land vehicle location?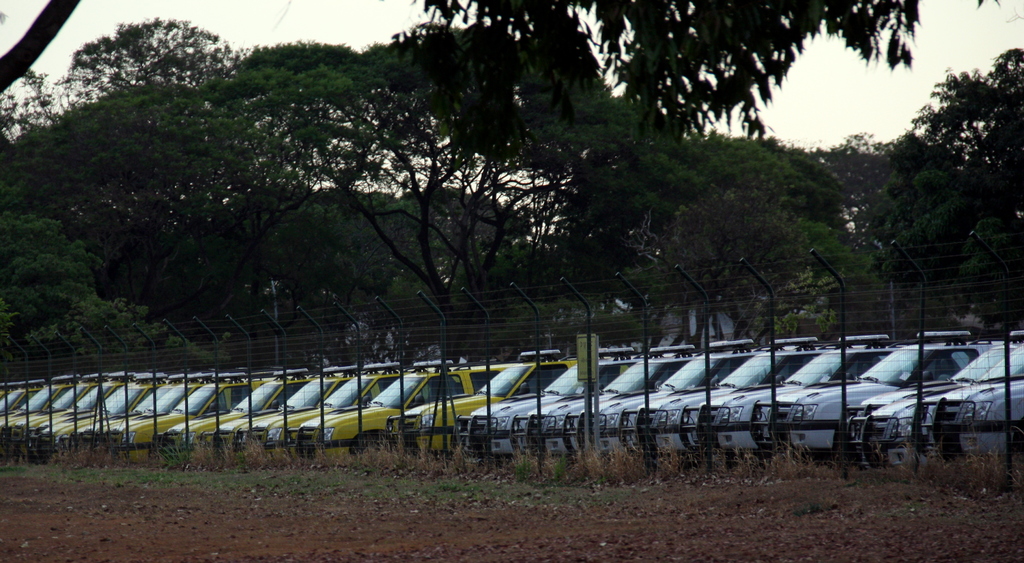
region(842, 329, 1022, 453)
